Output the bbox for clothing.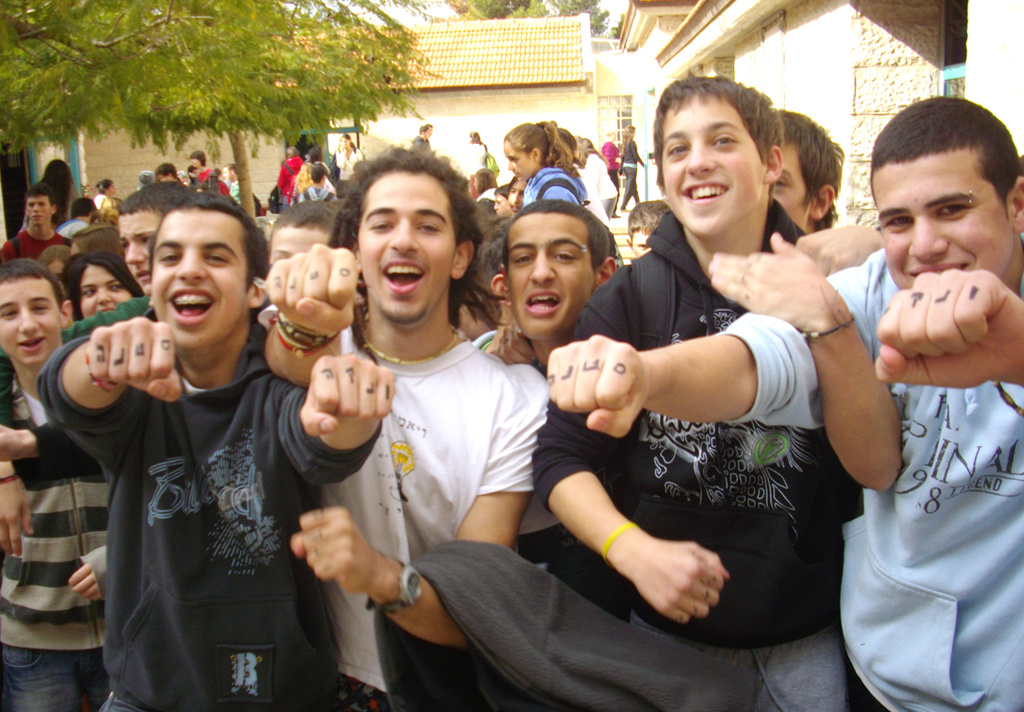
rect(483, 217, 868, 706).
